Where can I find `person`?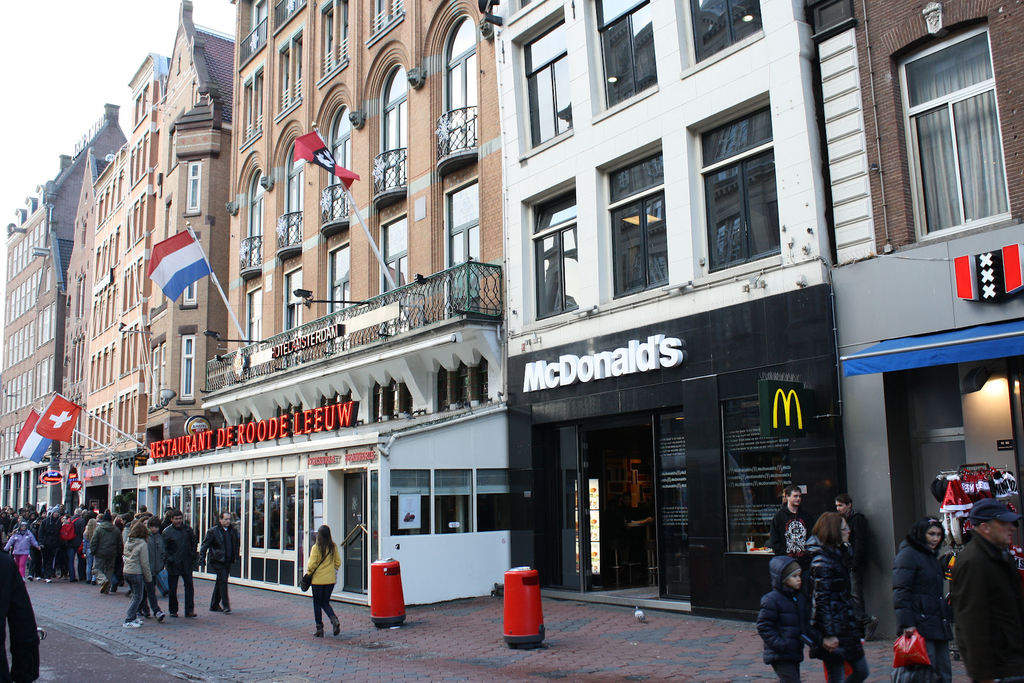
You can find it at crop(767, 486, 810, 565).
